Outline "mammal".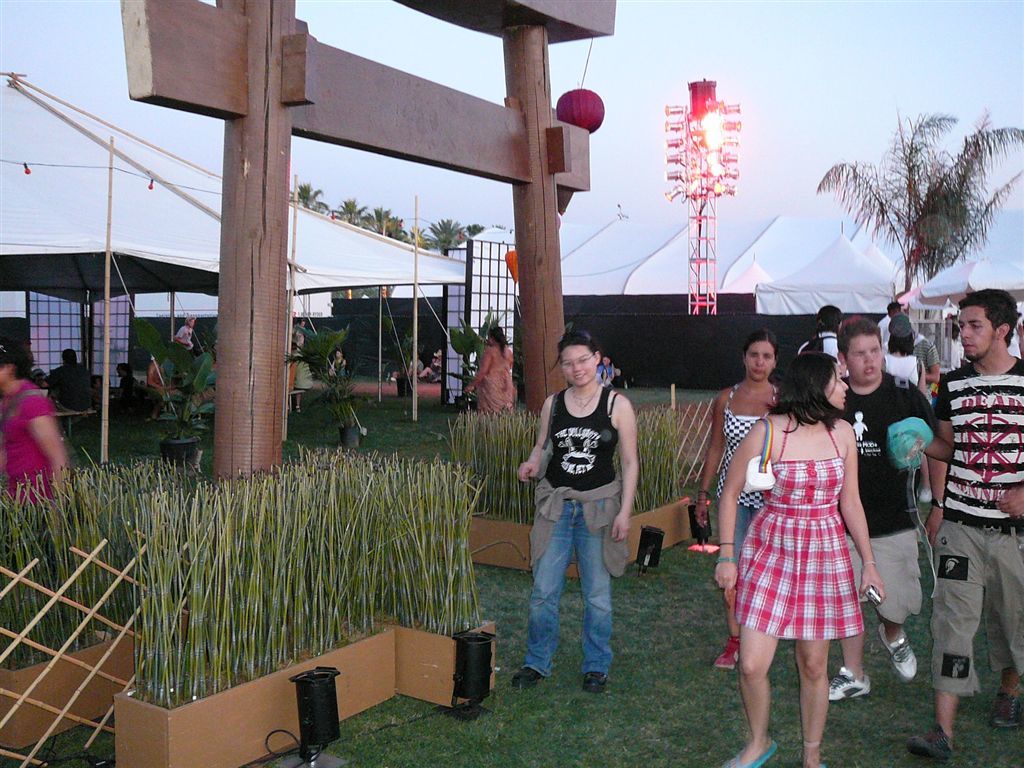
Outline: (x1=467, y1=323, x2=514, y2=420).
